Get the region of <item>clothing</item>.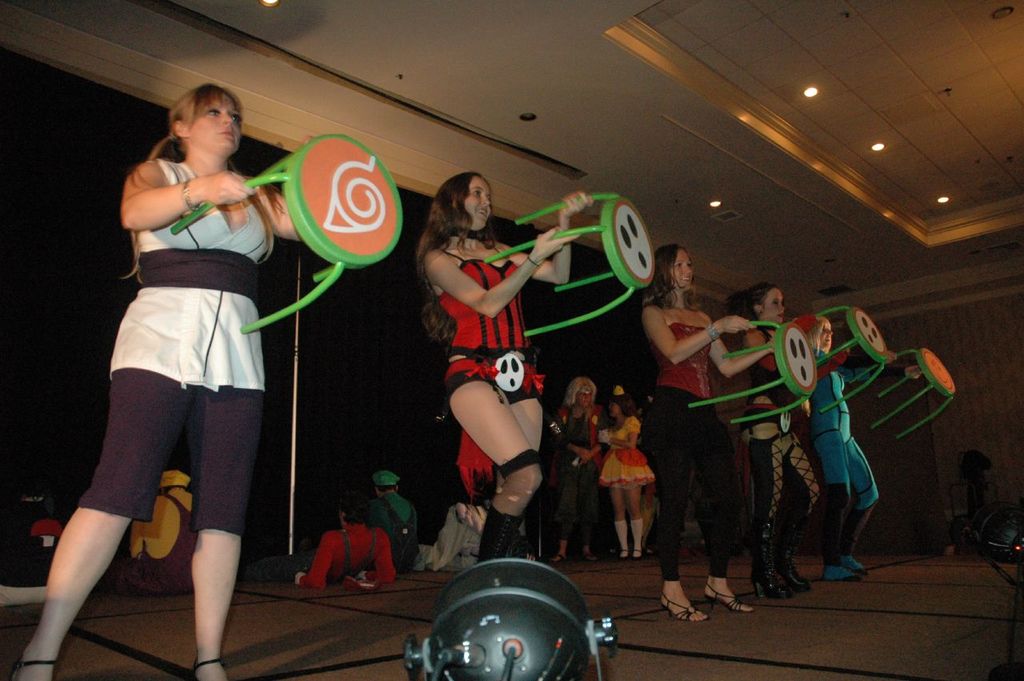
box(549, 408, 602, 539).
